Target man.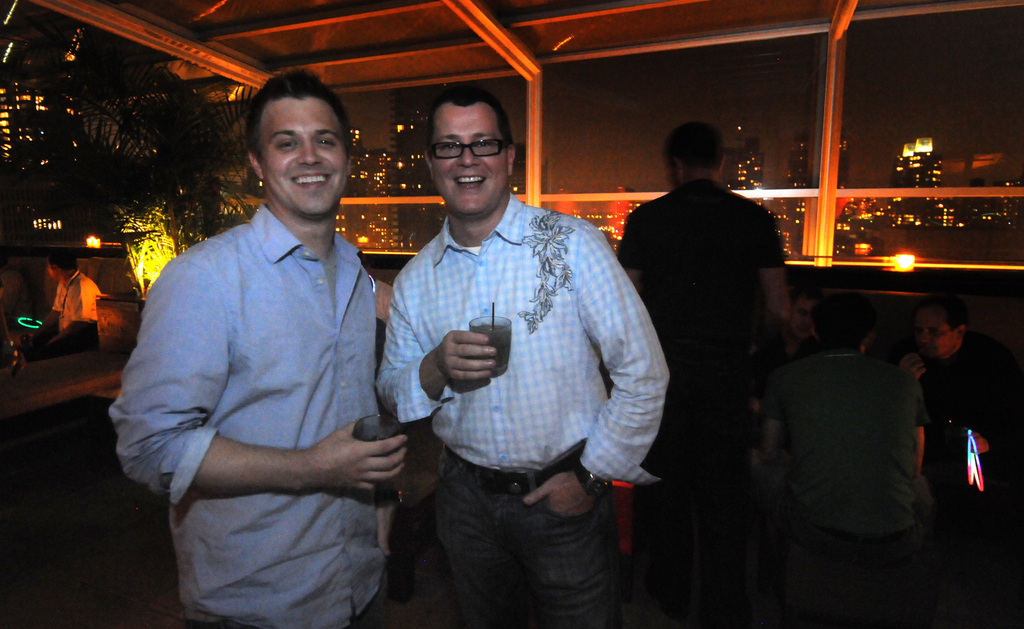
Target region: 367, 93, 659, 598.
